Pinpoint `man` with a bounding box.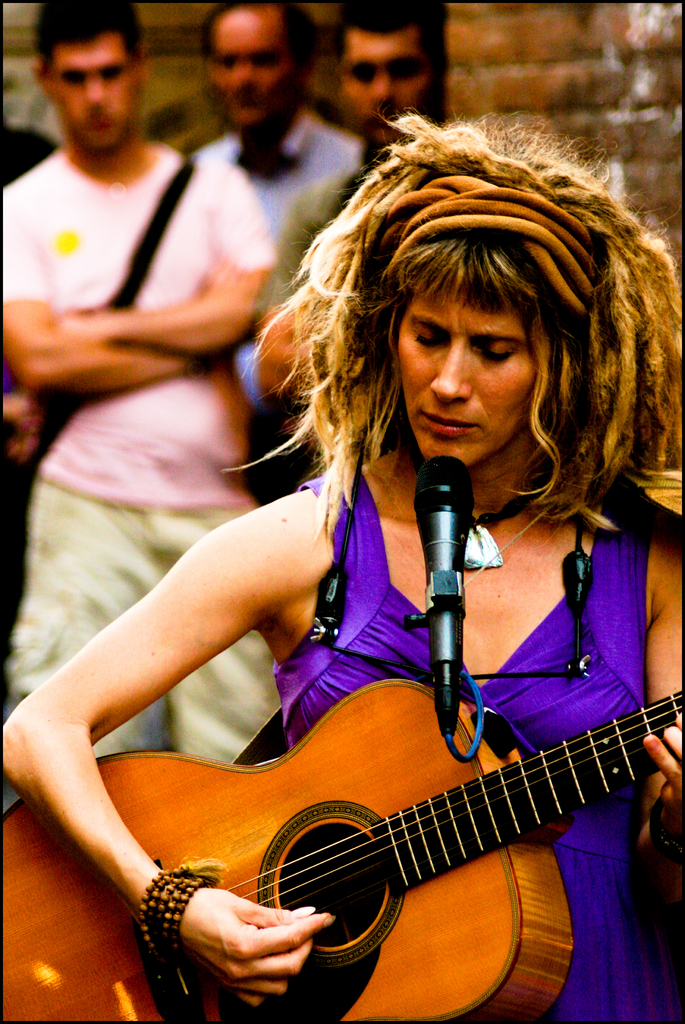
179,0,366,507.
